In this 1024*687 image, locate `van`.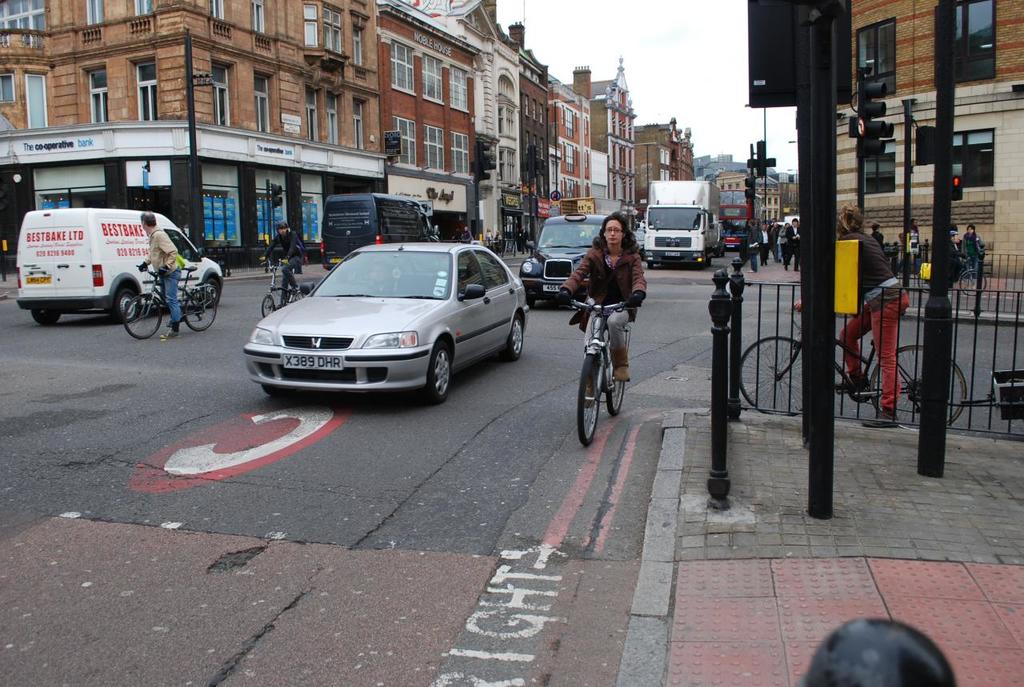
Bounding box: rect(16, 205, 229, 325).
